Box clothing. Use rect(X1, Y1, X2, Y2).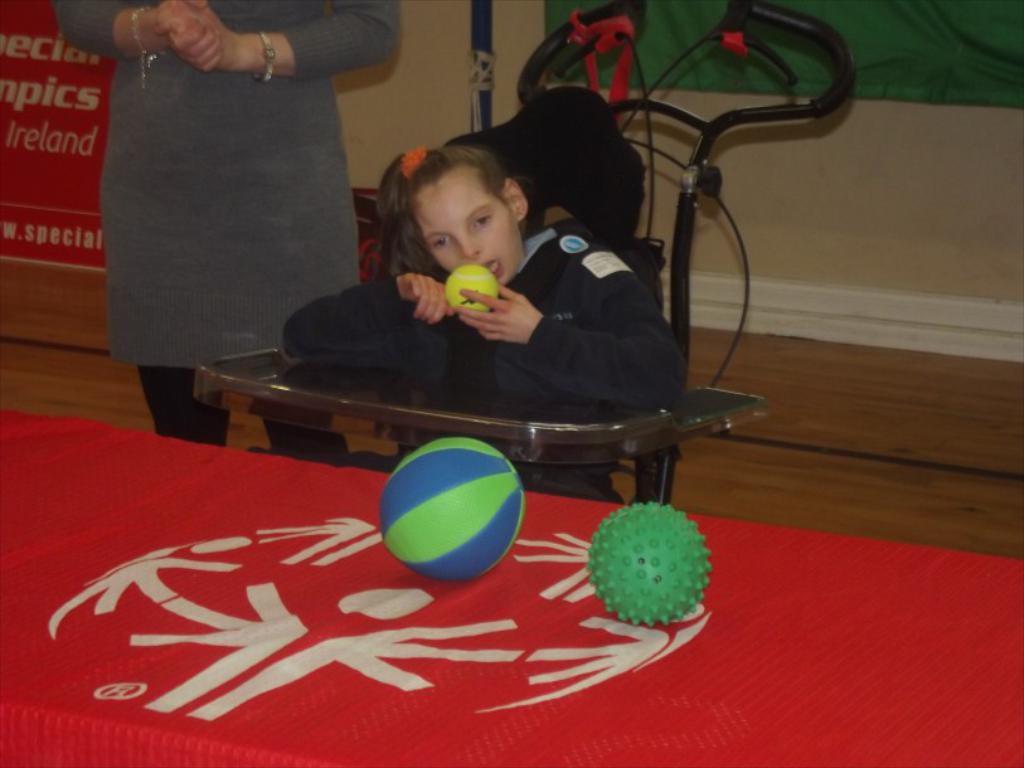
rect(277, 213, 665, 502).
